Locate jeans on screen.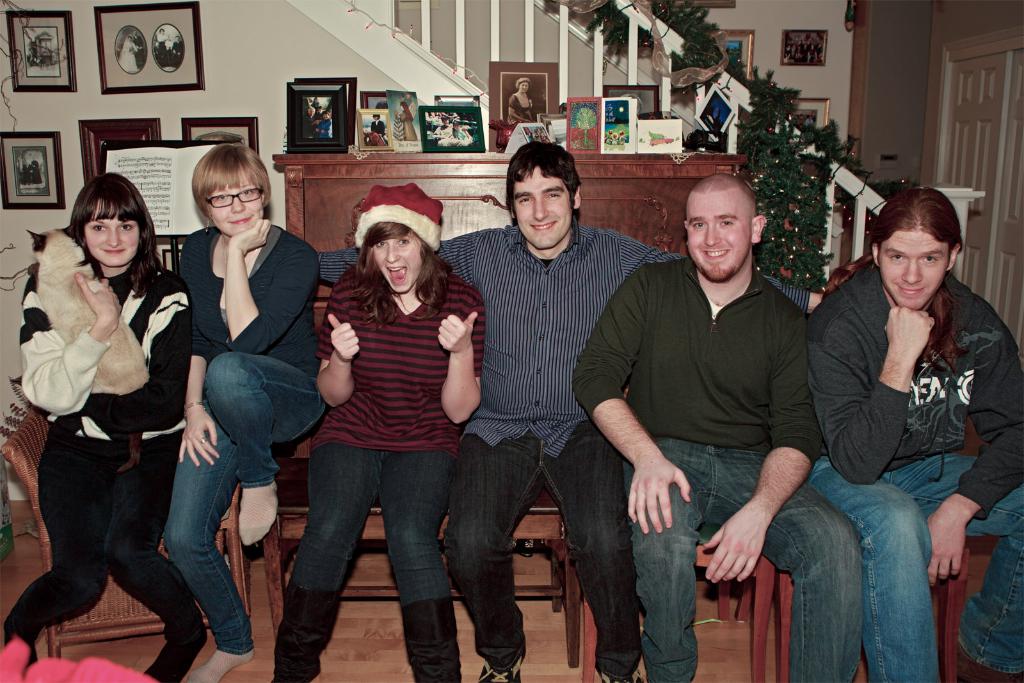
On screen at <bbox>150, 339, 327, 670</bbox>.
